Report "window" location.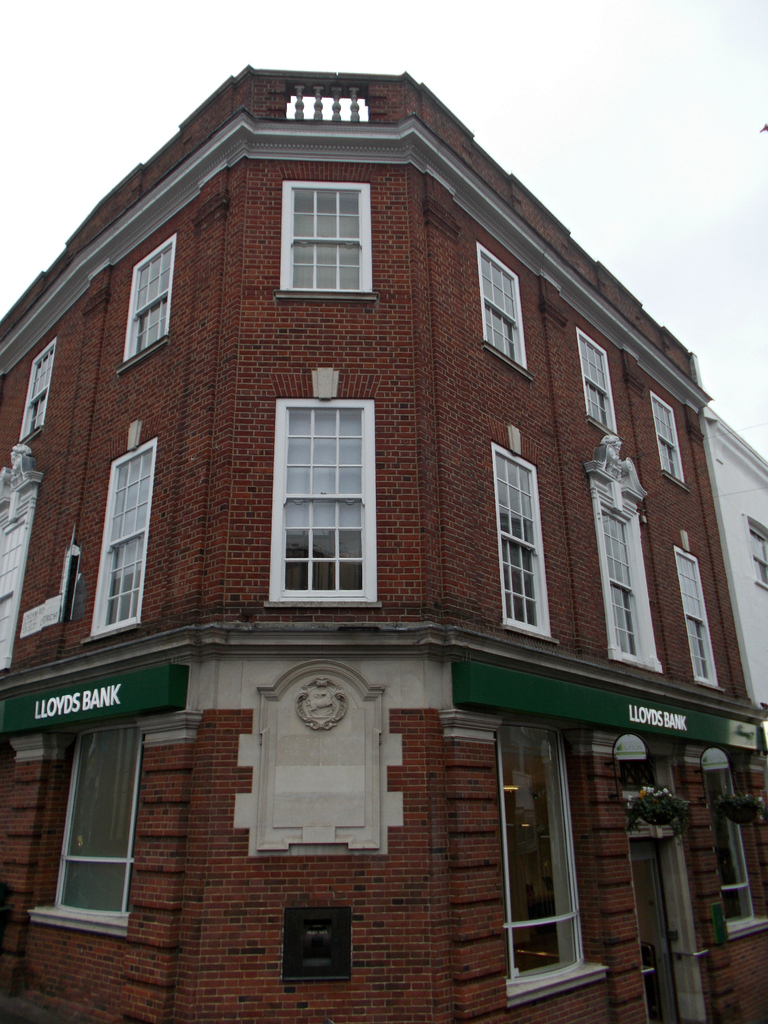
Report: BBox(14, 348, 52, 440).
